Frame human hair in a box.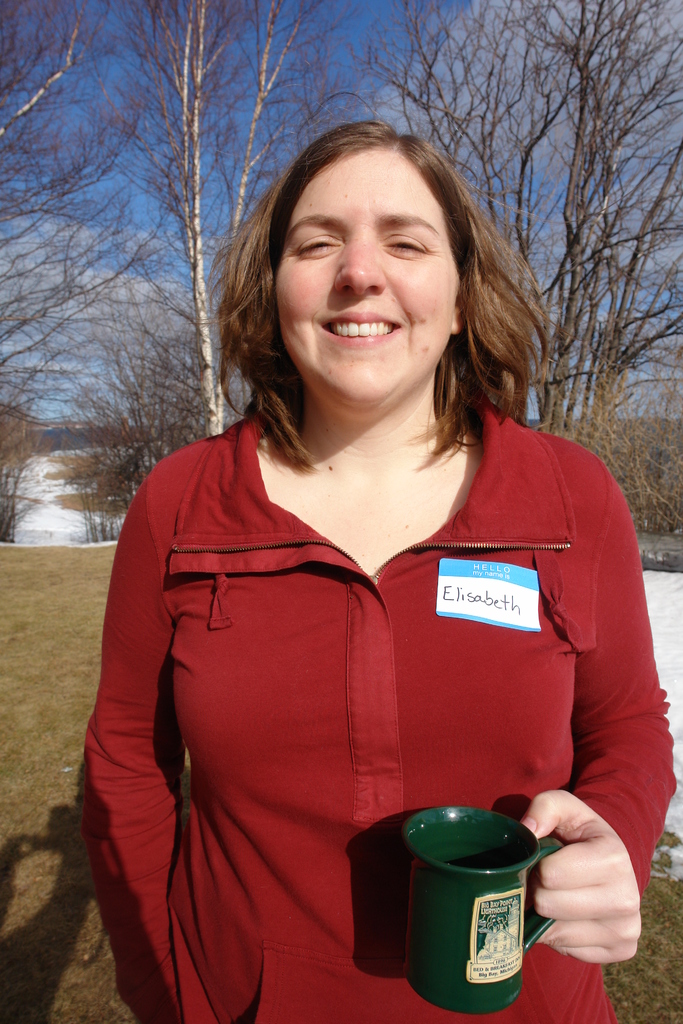
{"x1": 231, "y1": 90, "x2": 517, "y2": 452}.
